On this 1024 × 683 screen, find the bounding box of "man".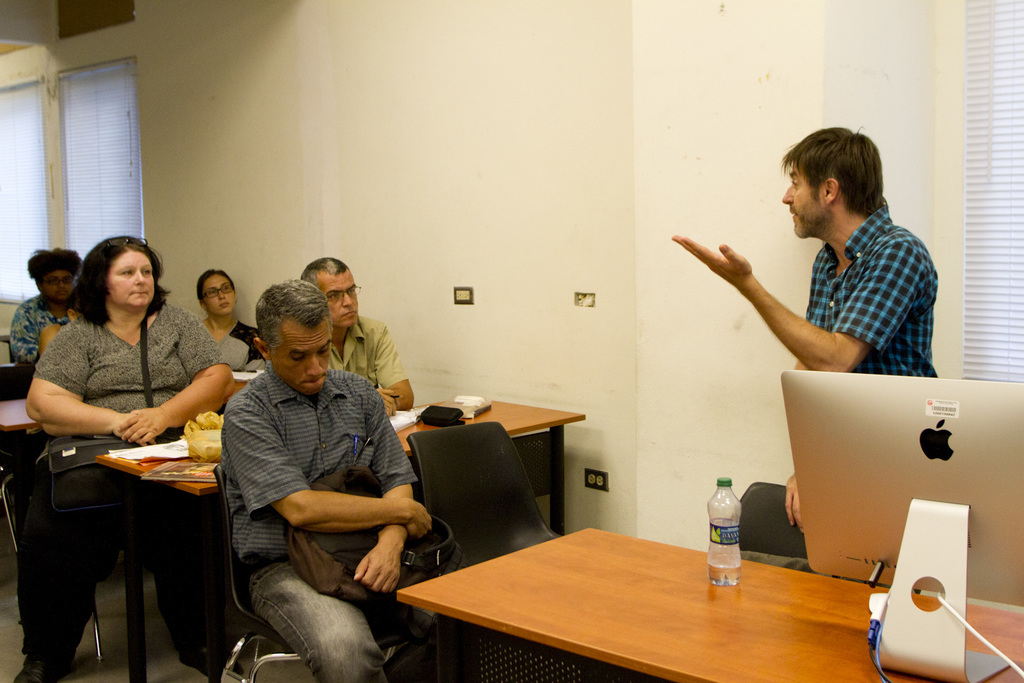
Bounding box: {"left": 670, "top": 122, "right": 934, "bottom": 534}.
